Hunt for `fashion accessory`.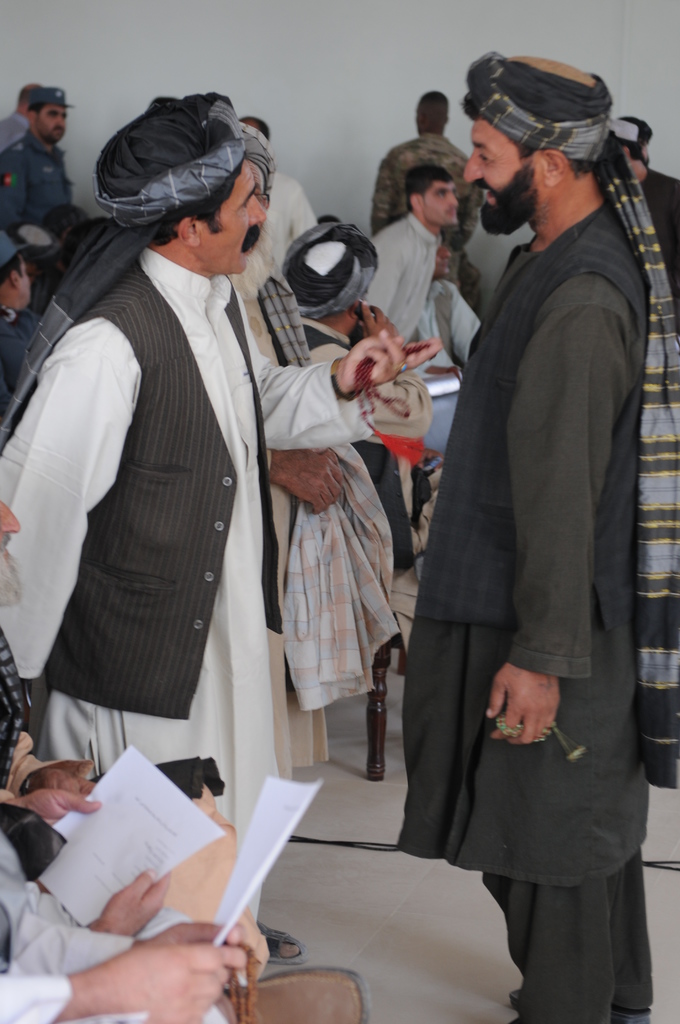
Hunted down at {"left": 535, "top": 717, "right": 588, "bottom": 760}.
